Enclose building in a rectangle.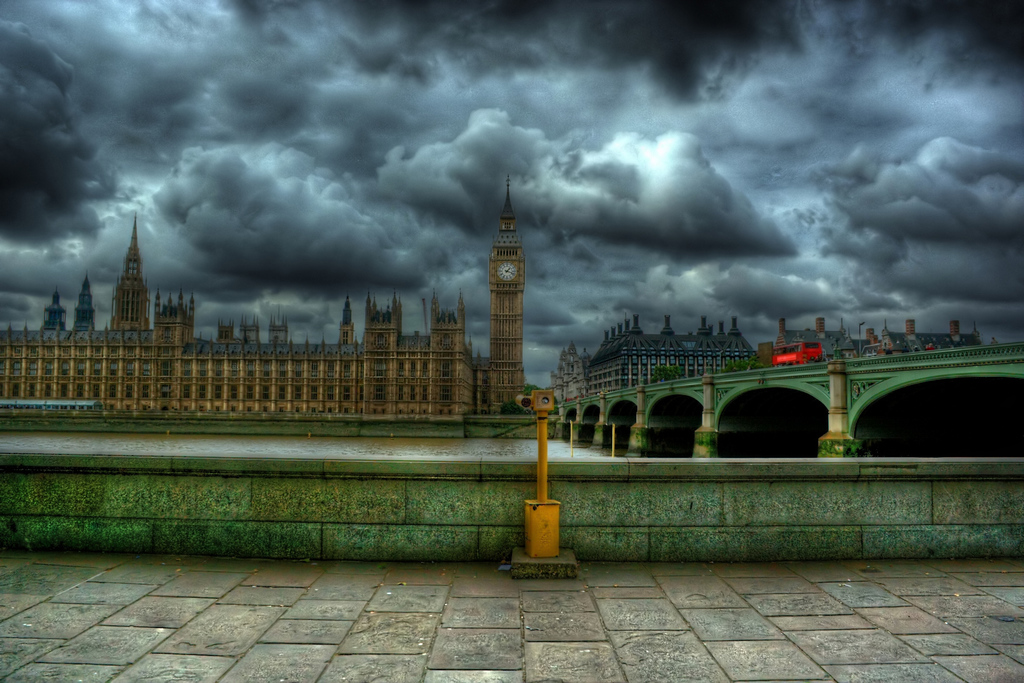
detection(552, 343, 593, 399).
